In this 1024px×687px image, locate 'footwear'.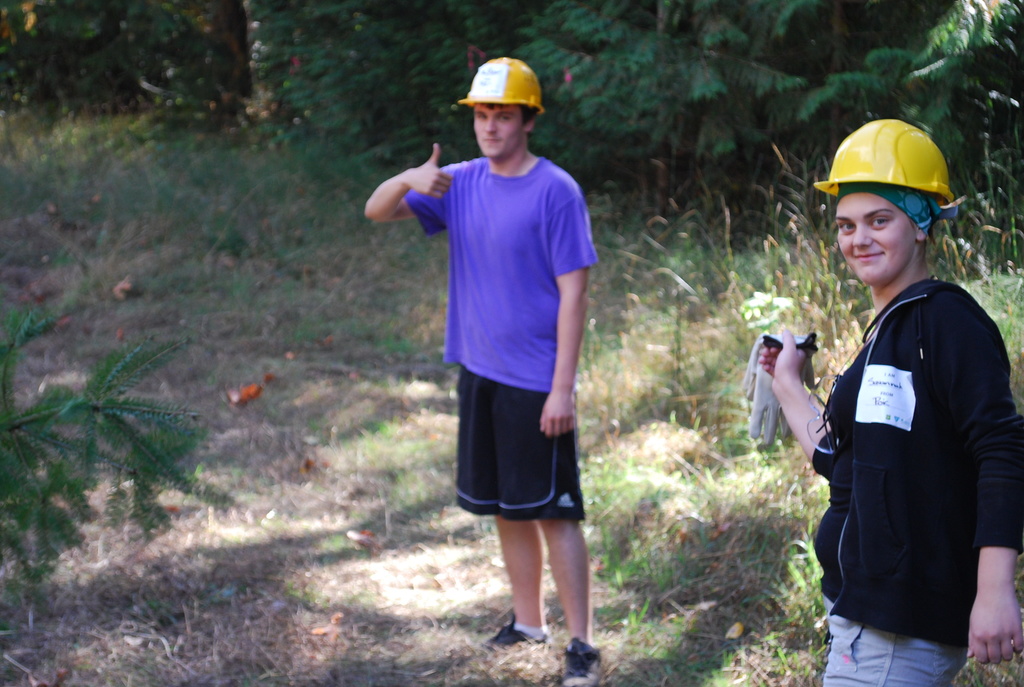
Bounding box: locate(556, 636, 600, 684).
